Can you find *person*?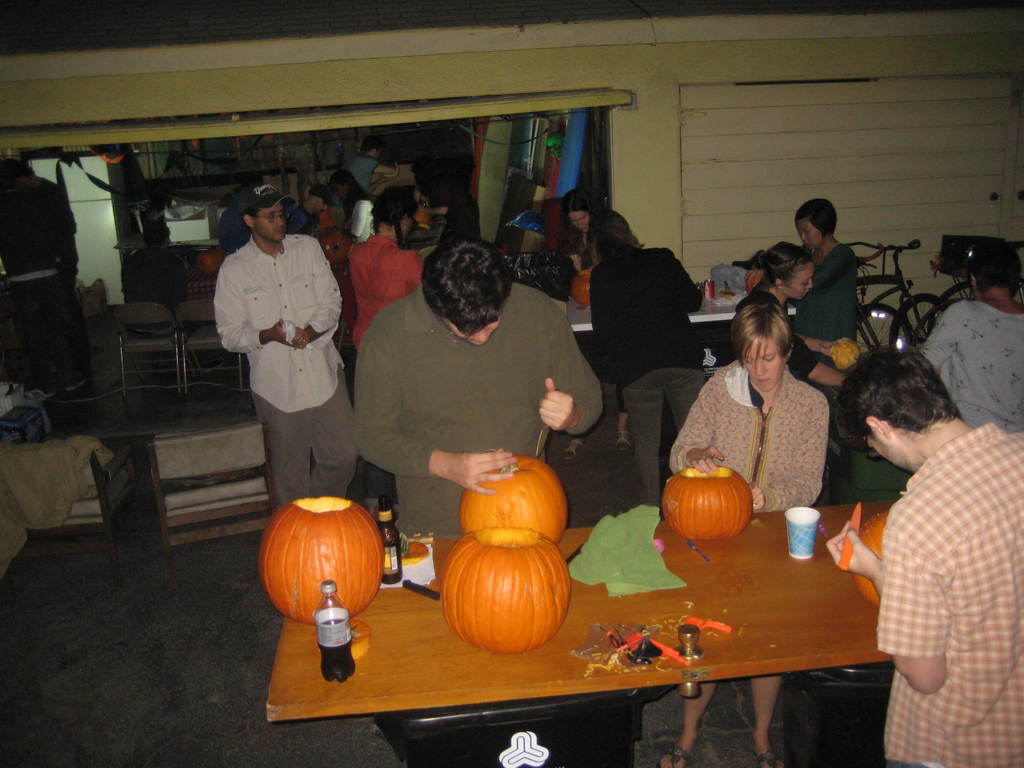
Yes, bounding box: (left=209, top=177, right=370, bottom=521).
